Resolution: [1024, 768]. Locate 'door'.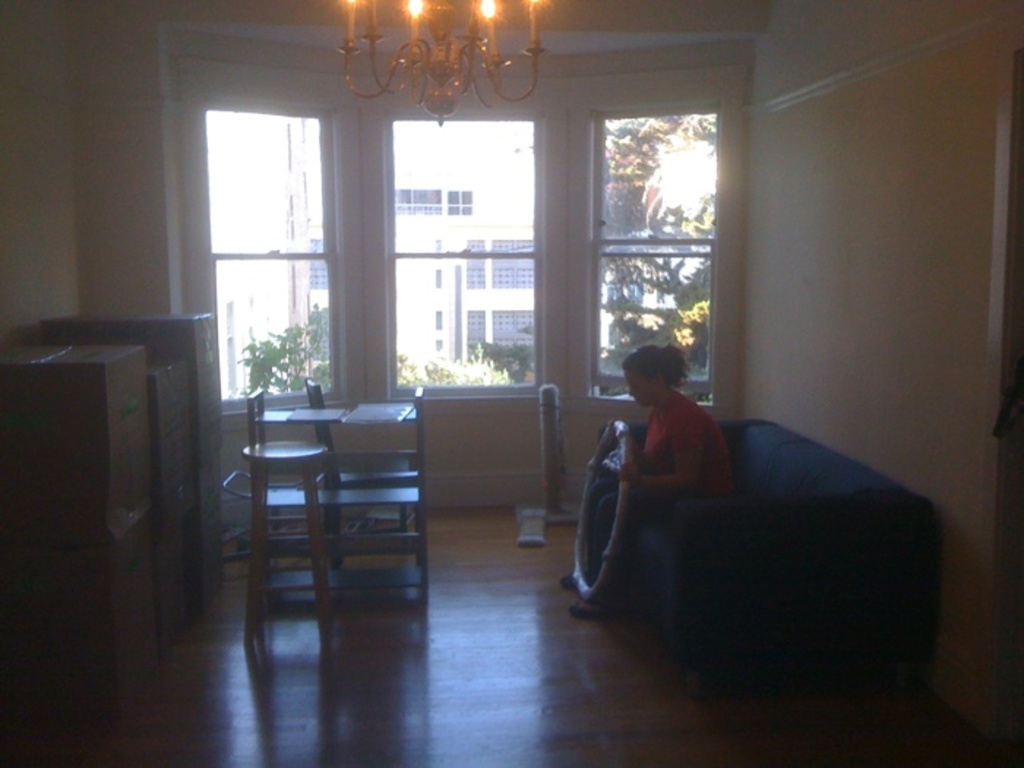
(369,83,578,500).
